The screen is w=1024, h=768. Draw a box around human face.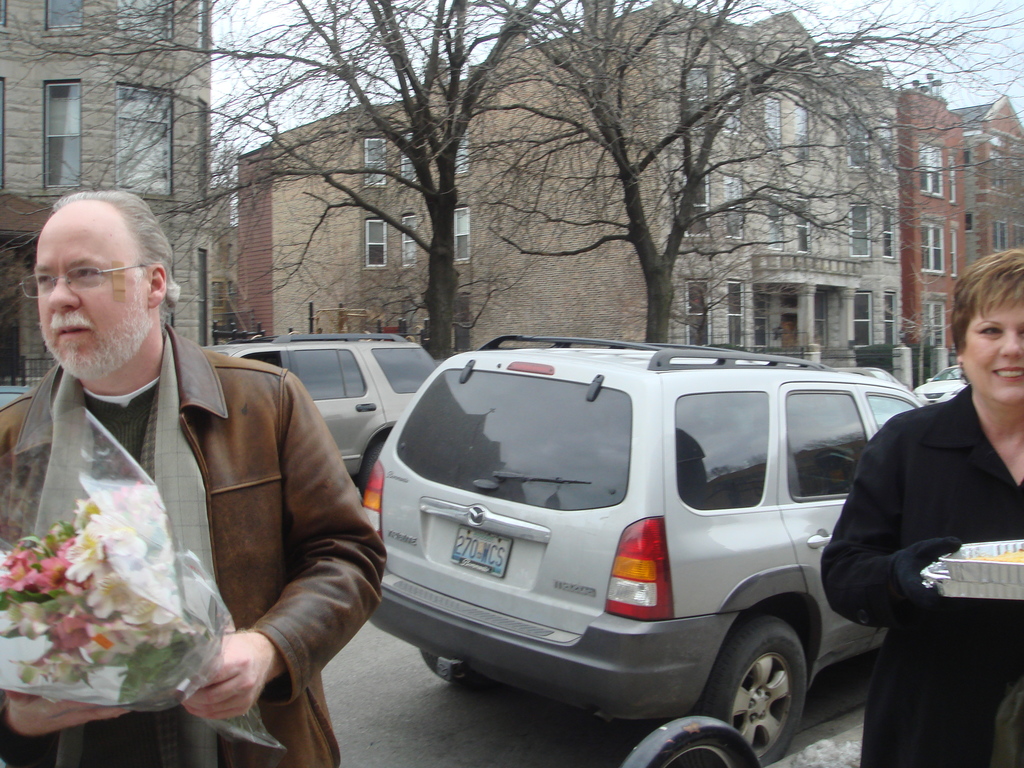
[960,304,1023,403].
